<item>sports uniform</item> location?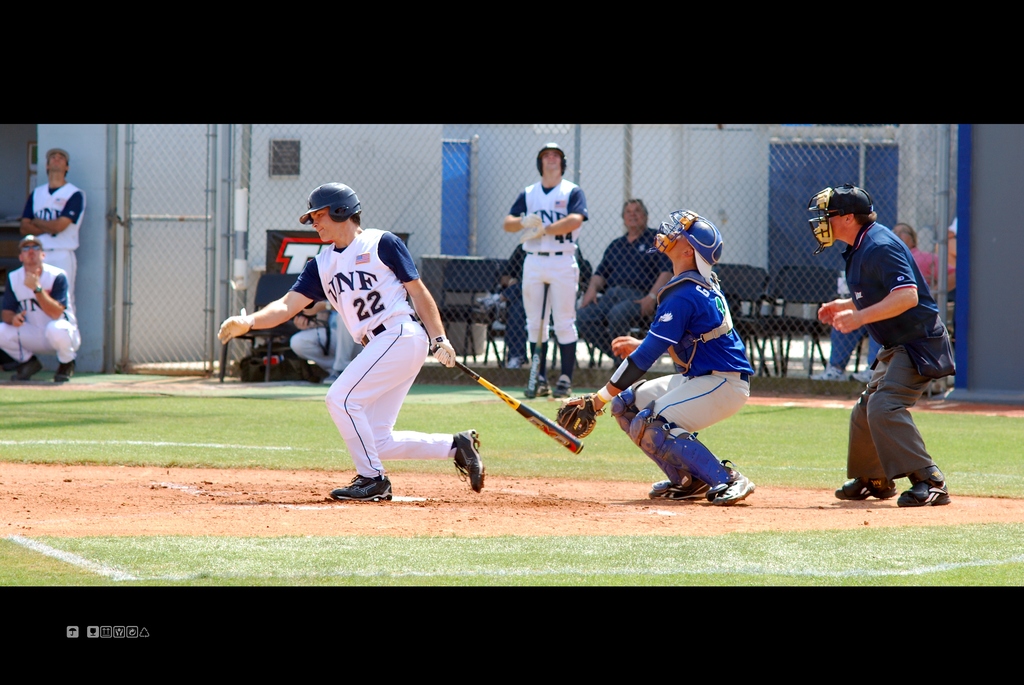
(x1=807, y1=187, x2=952, y2=505)
